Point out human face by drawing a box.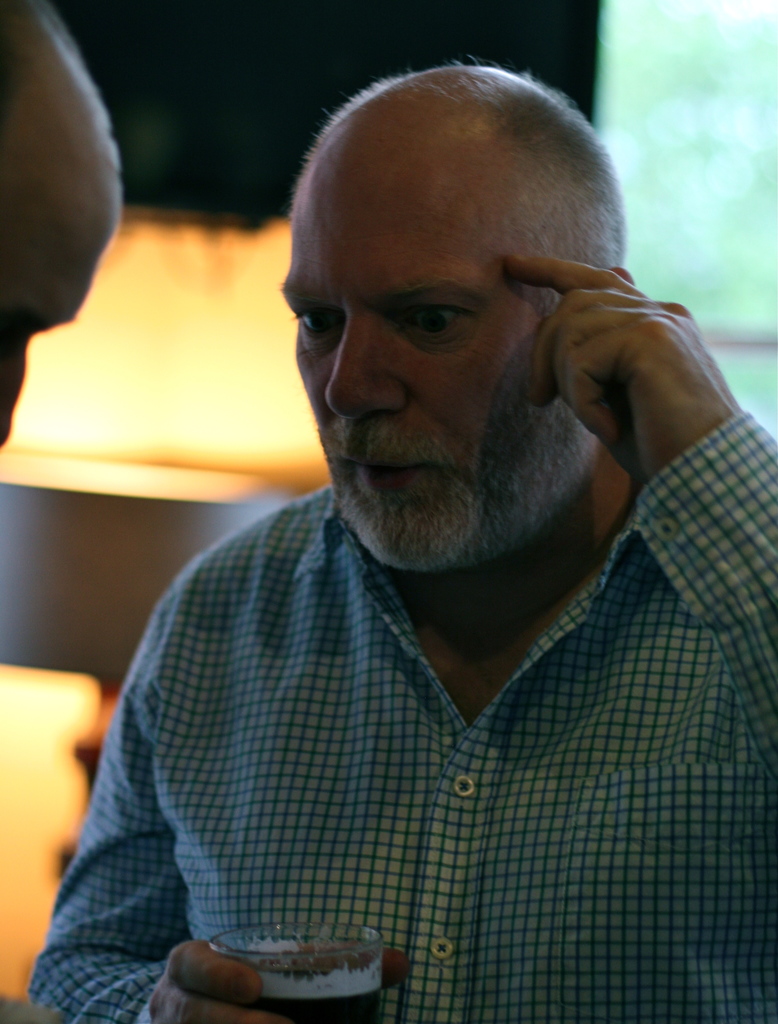
locate(0, 184, 122, 438).
